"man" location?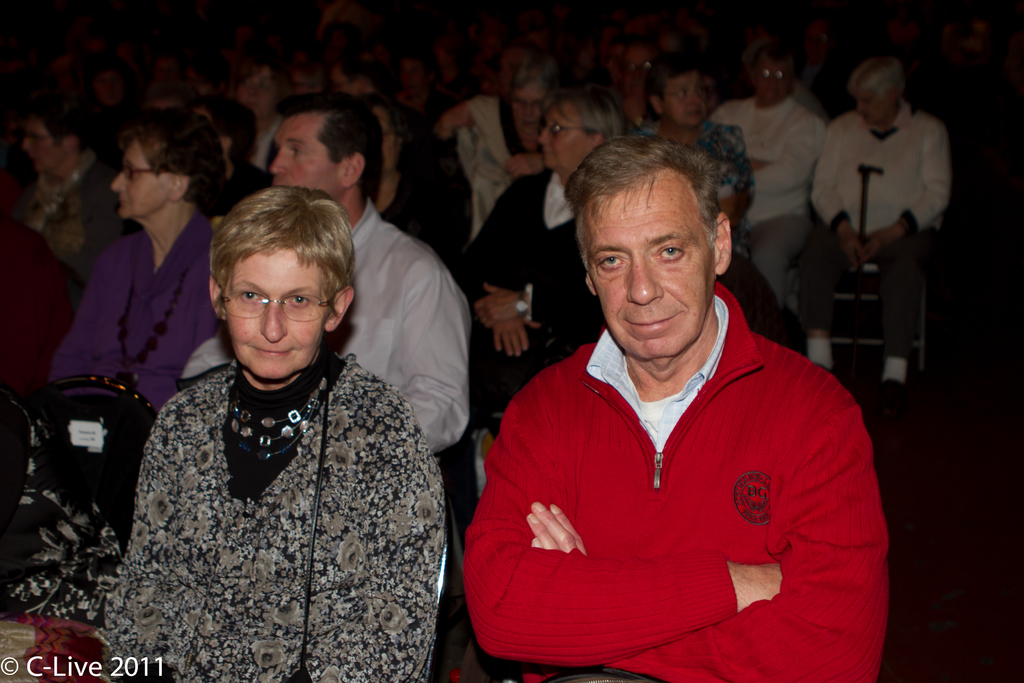
crop(179, 92, 473, 456)
